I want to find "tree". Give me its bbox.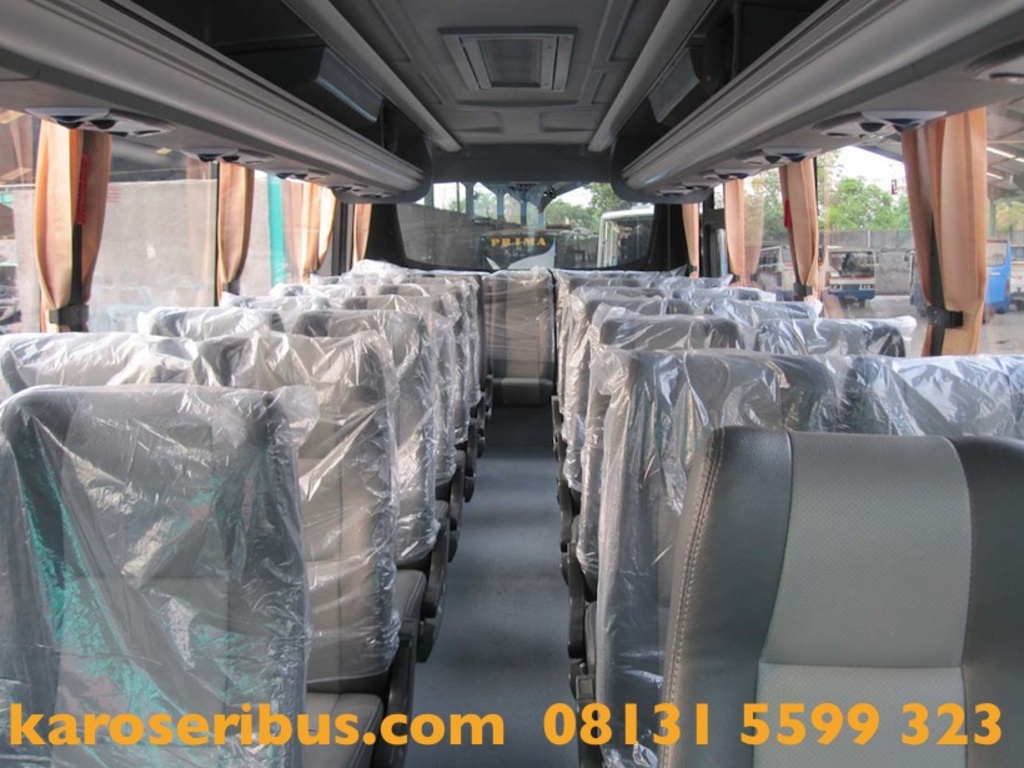
BBox(589, 181, 636, 232).
